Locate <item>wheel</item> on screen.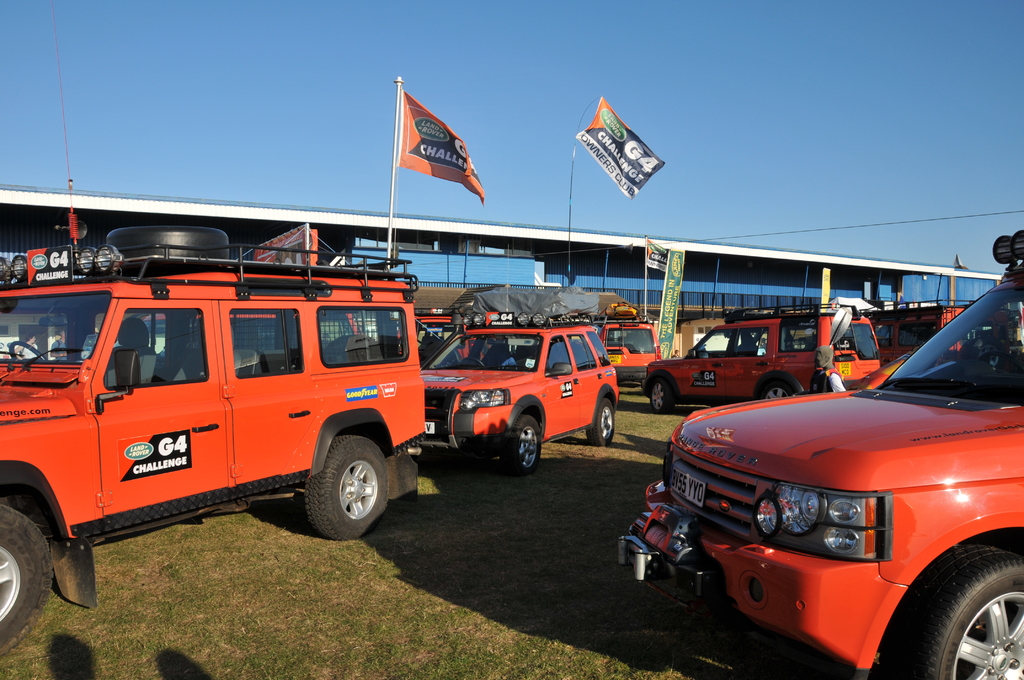
On screen at left=592, top=387, right=614, bottom=440.
